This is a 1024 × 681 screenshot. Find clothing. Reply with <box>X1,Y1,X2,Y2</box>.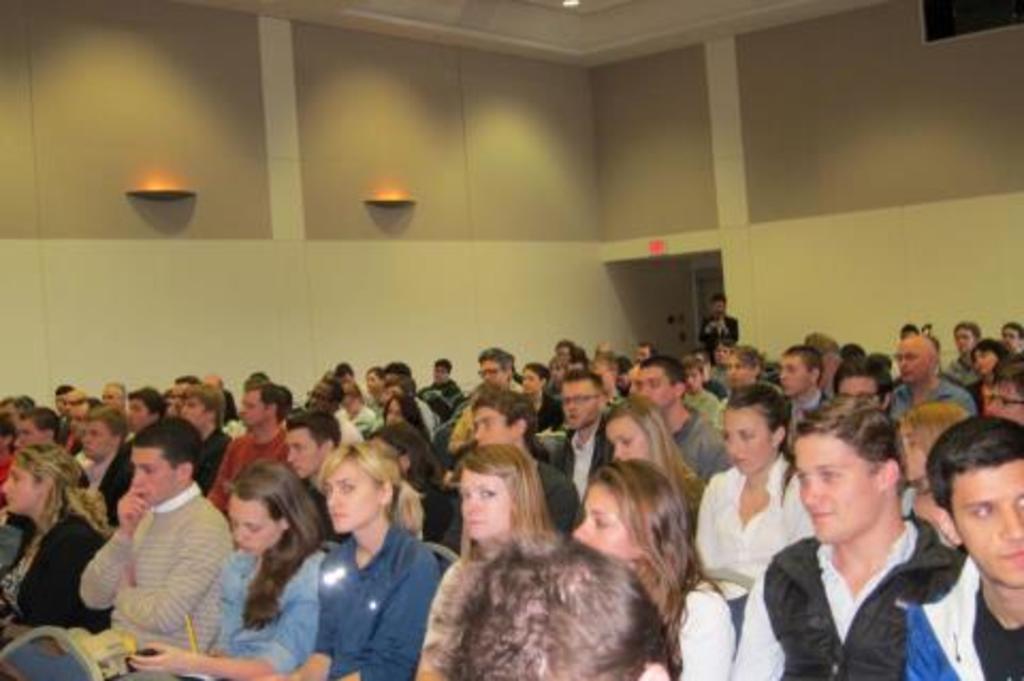
<box>83,487,254,679</box>.
